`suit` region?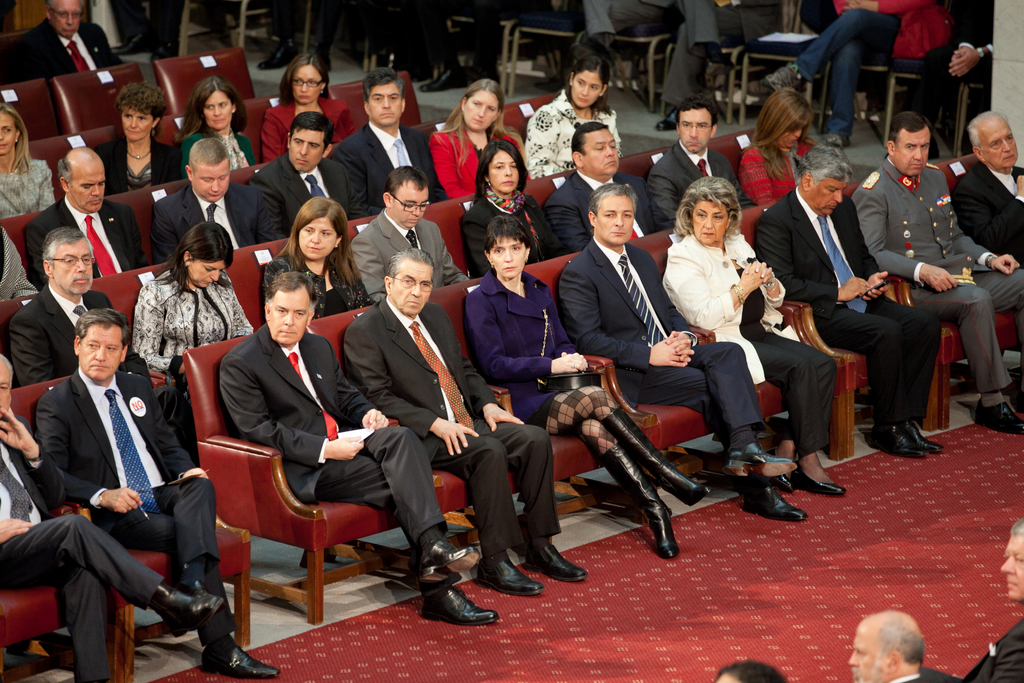
box=[341, 295, 560, 550]
